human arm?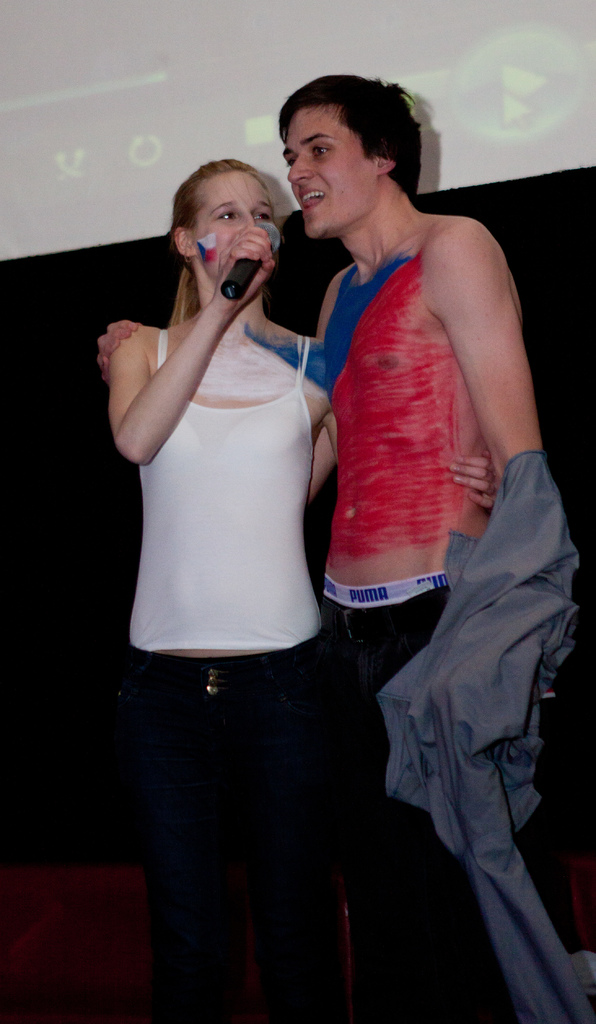
[left=421, top=218, right=564, bottom=615]
